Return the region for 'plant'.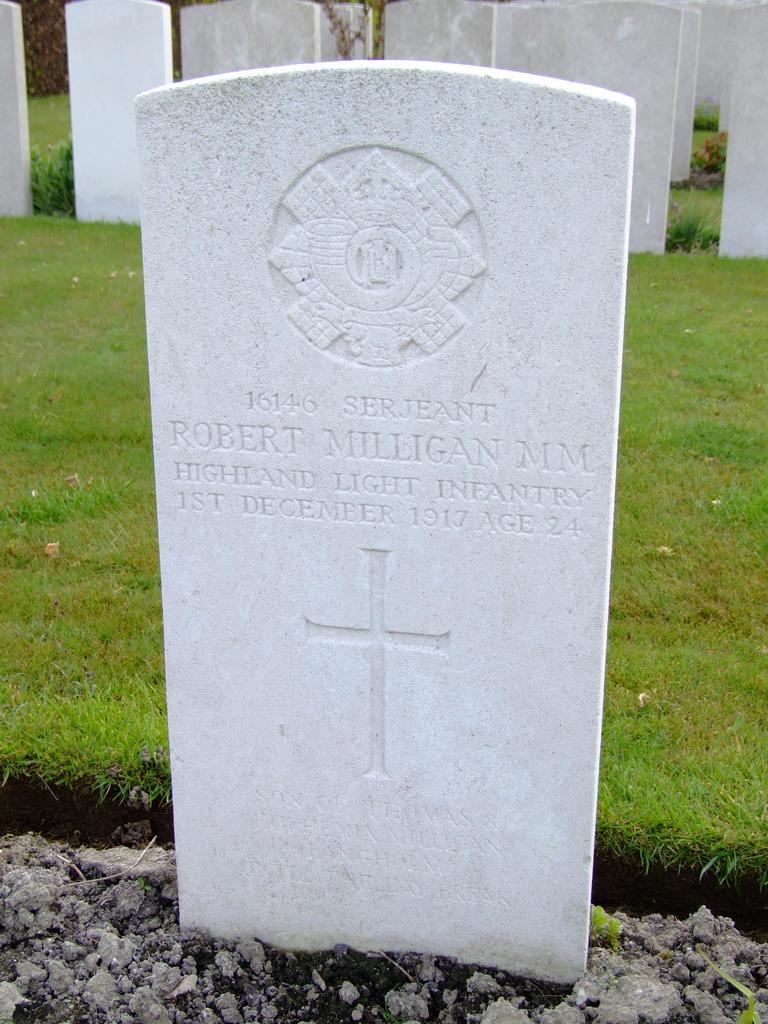
box(28, 98, 76, 143).
